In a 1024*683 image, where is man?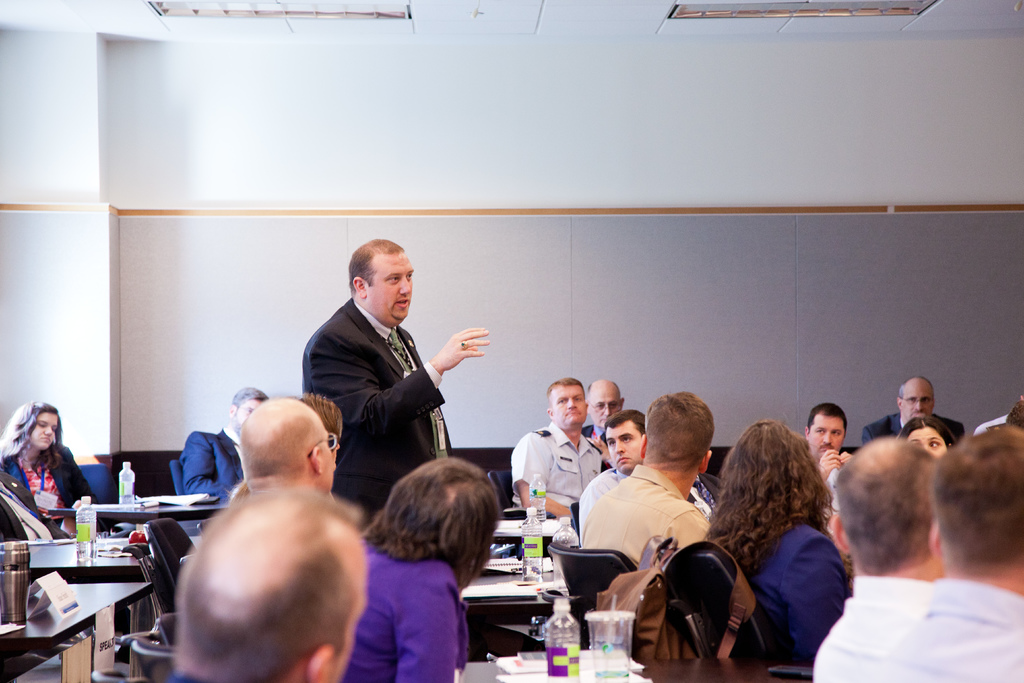
(581, 408, 709, 545).
